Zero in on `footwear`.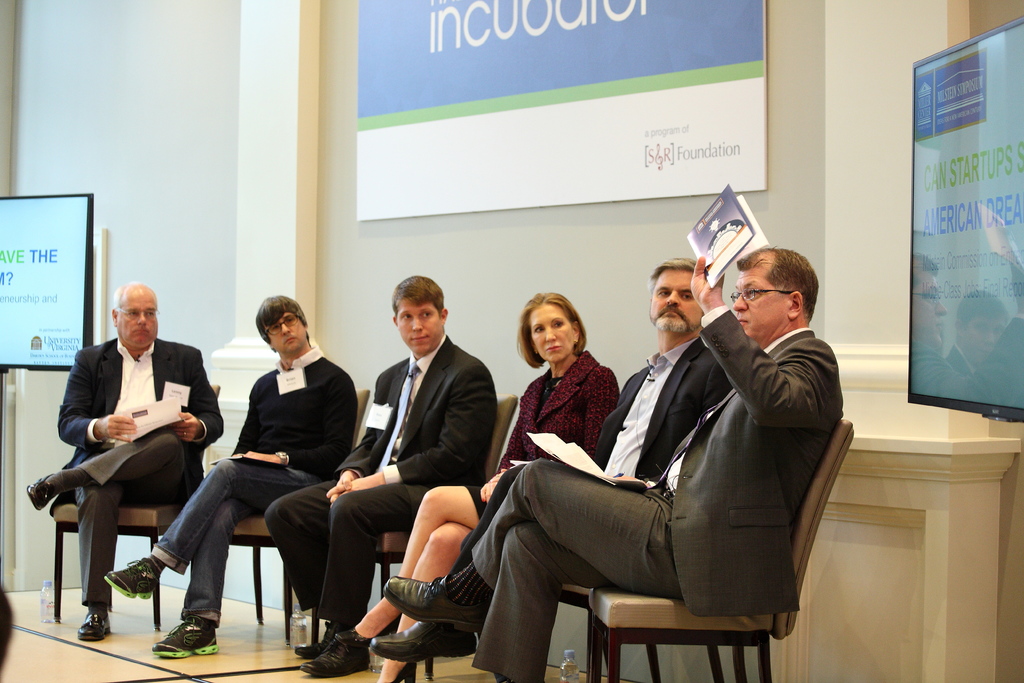
Zeroed in: x1=107 y1=555 x2=162 y2=598.
